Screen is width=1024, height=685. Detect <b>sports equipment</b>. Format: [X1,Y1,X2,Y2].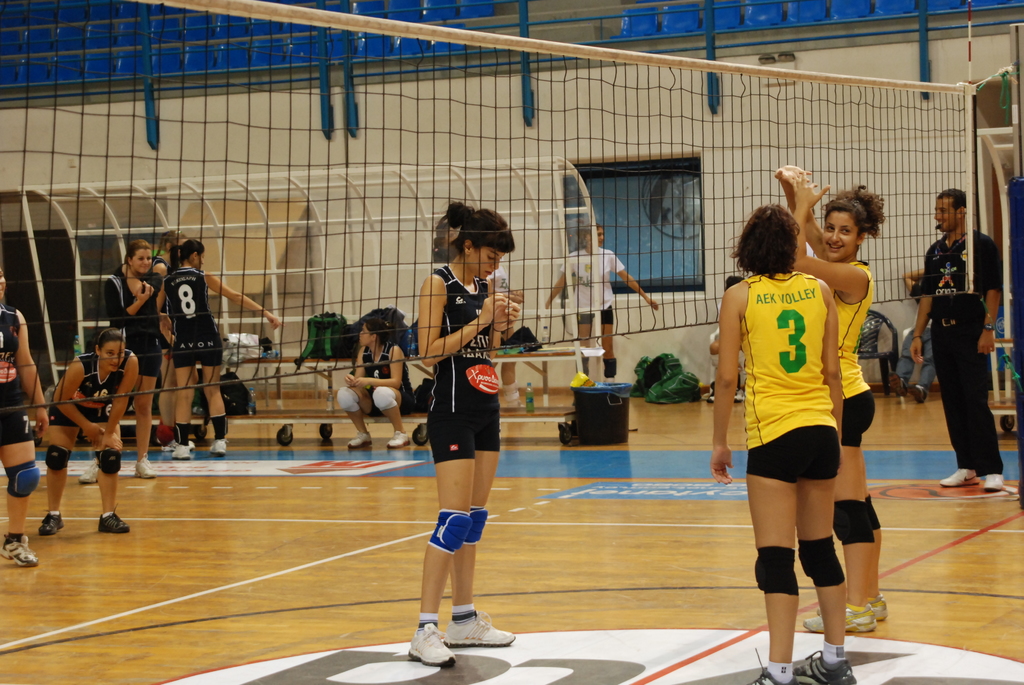
[42,441,74,472].
